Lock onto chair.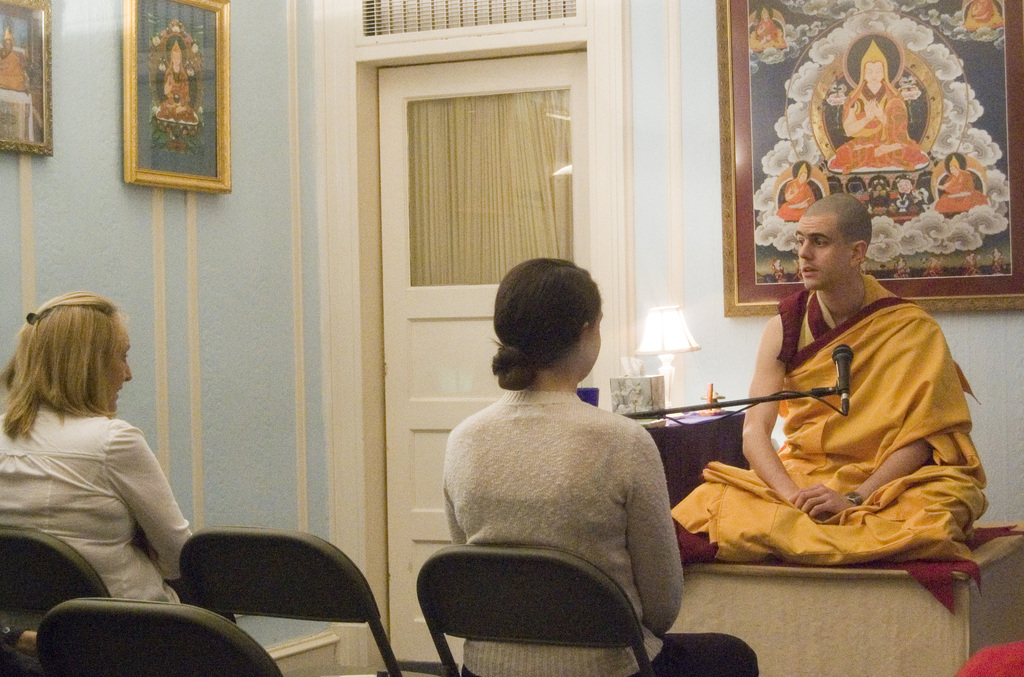
Locked: [left=0, top=518, right=111, bottom=676].
